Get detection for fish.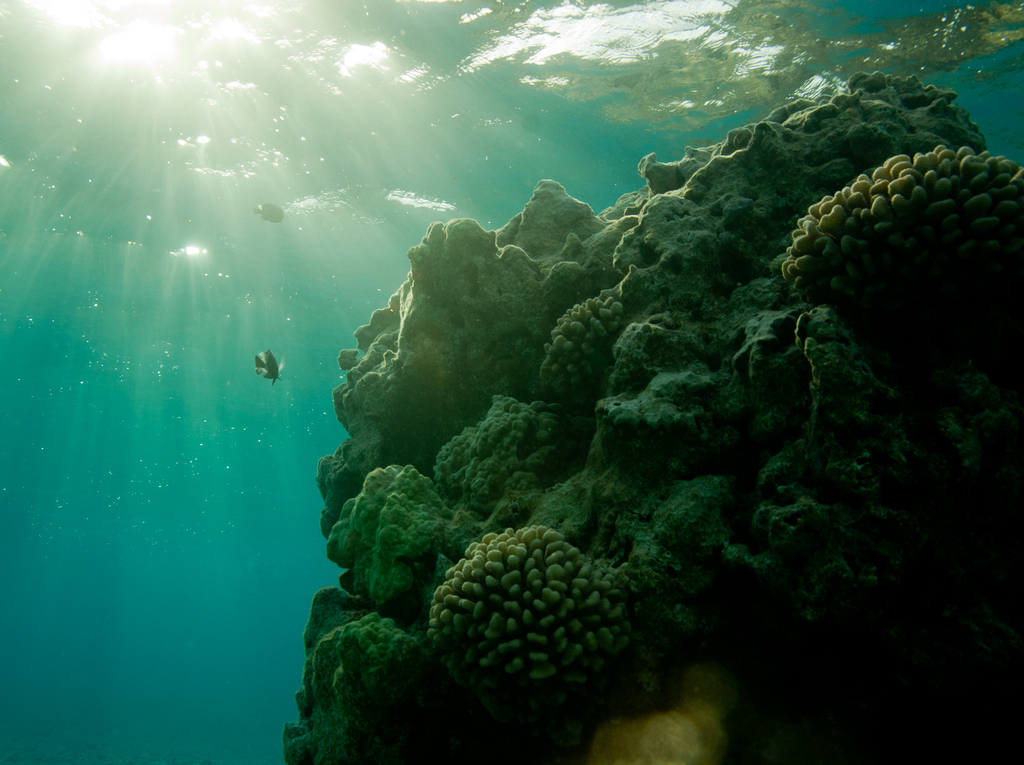
Detection: crop(255, 200, 285, 224).
